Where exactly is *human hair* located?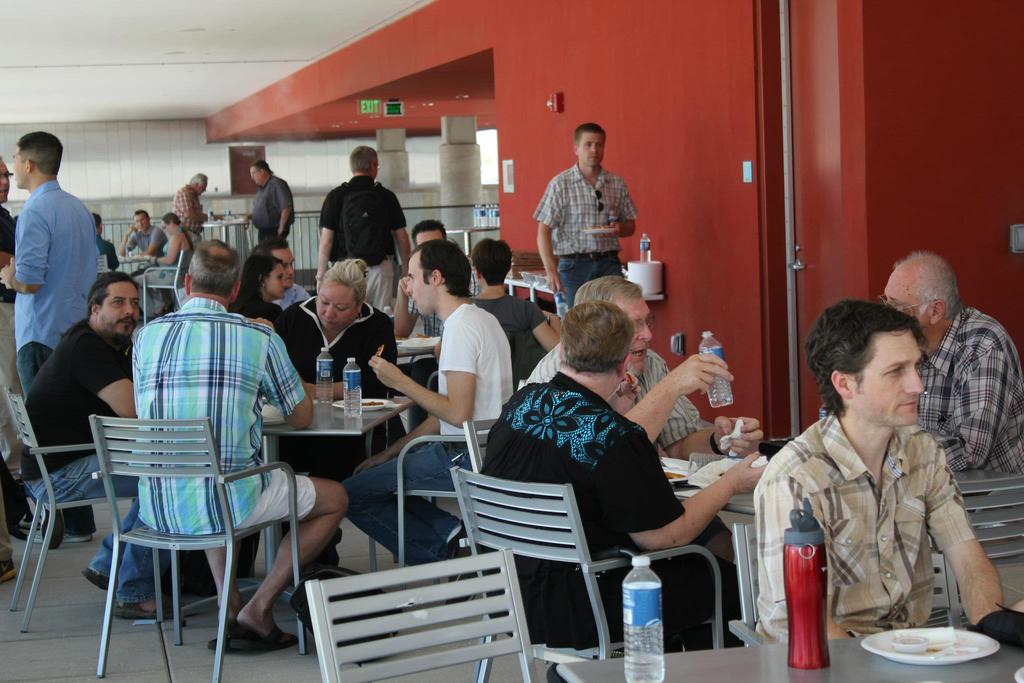
Its bounding box is [x1=348, y1=145, x2=378, y2=172].
